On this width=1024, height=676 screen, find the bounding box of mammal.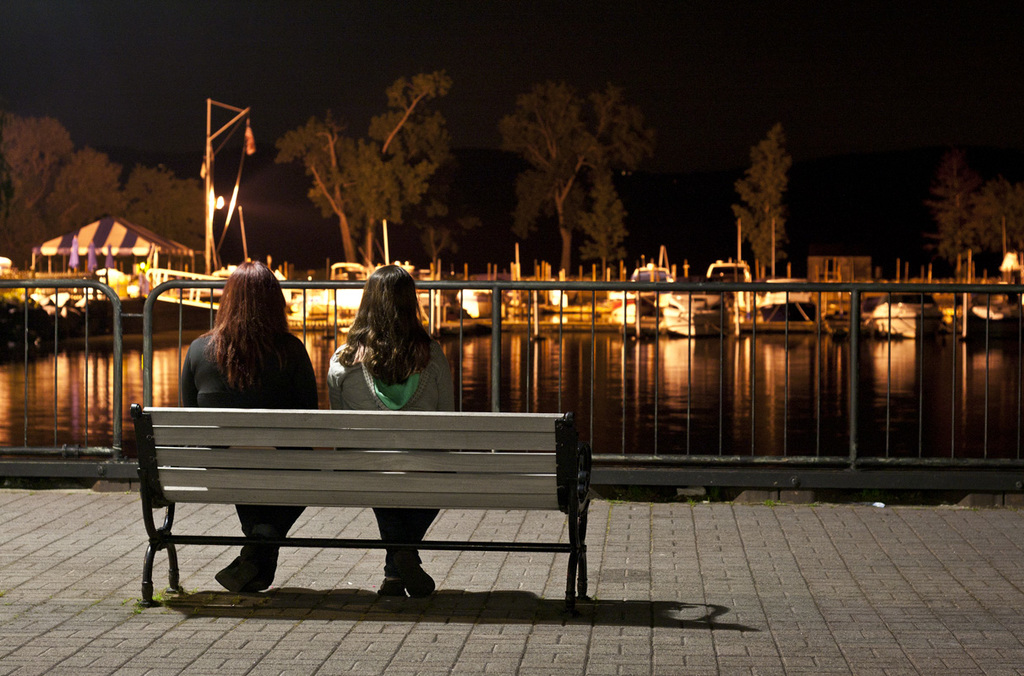
Bounding box: (181, 261, 326, 594).
